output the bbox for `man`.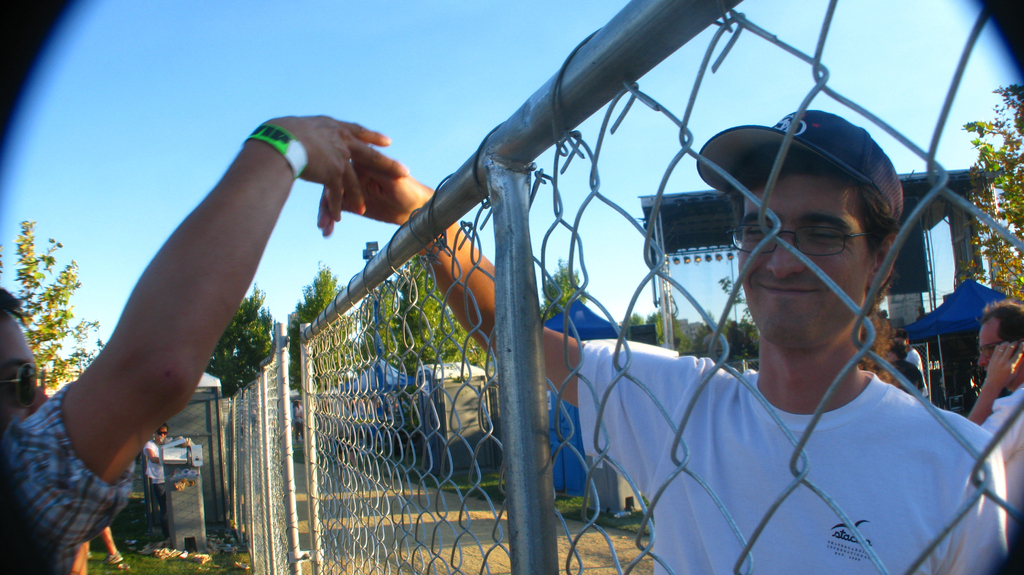
left=202, top=95, right=932, bottom=570.
